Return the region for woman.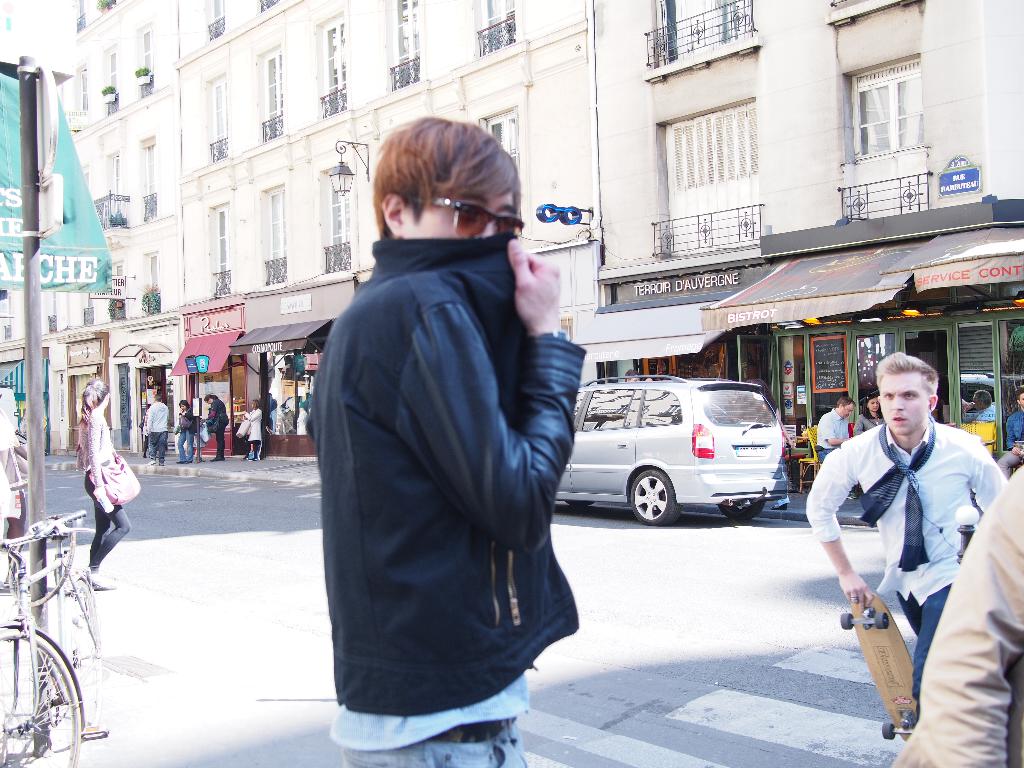
detection(172, 398, 198, 463).
